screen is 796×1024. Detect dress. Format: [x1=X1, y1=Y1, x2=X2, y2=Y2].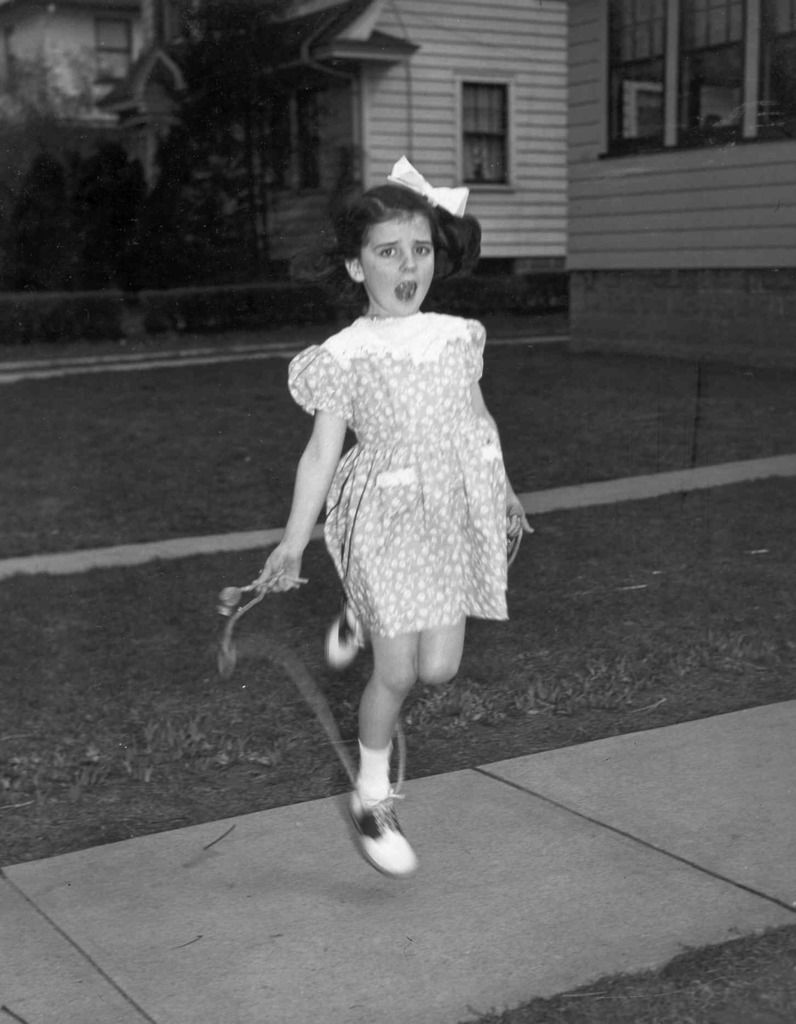
[x1=291, y1=311, x2=525, y2=634].
